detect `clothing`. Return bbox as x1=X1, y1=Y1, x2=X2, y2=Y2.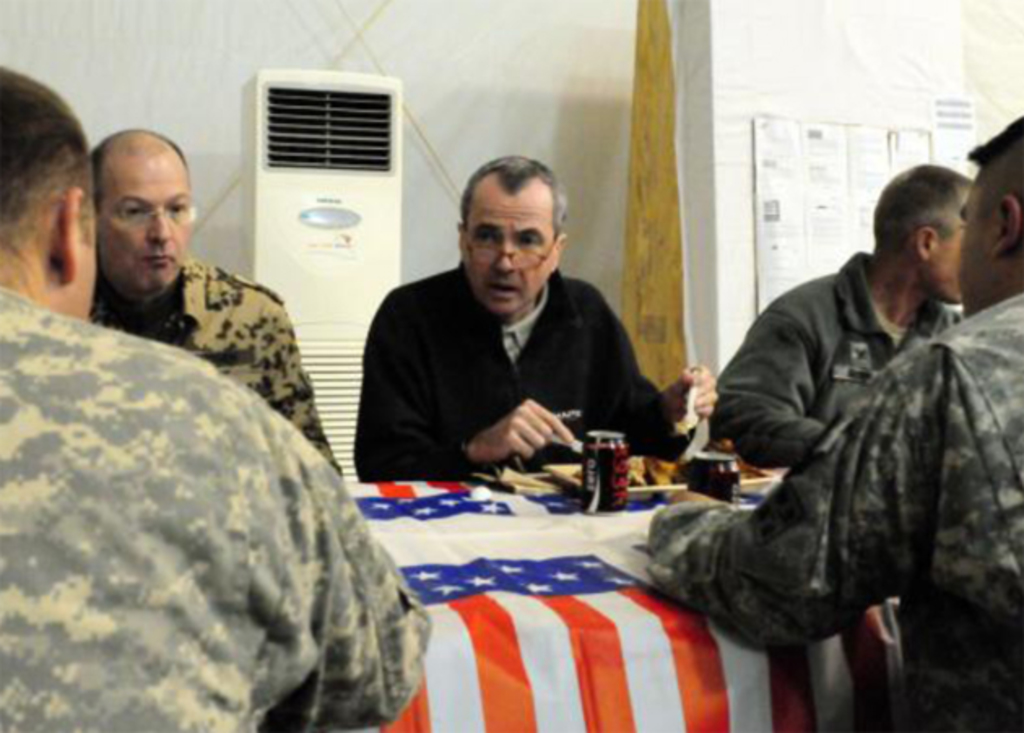
x1=88, y1=263, x2=343, y2=475.
